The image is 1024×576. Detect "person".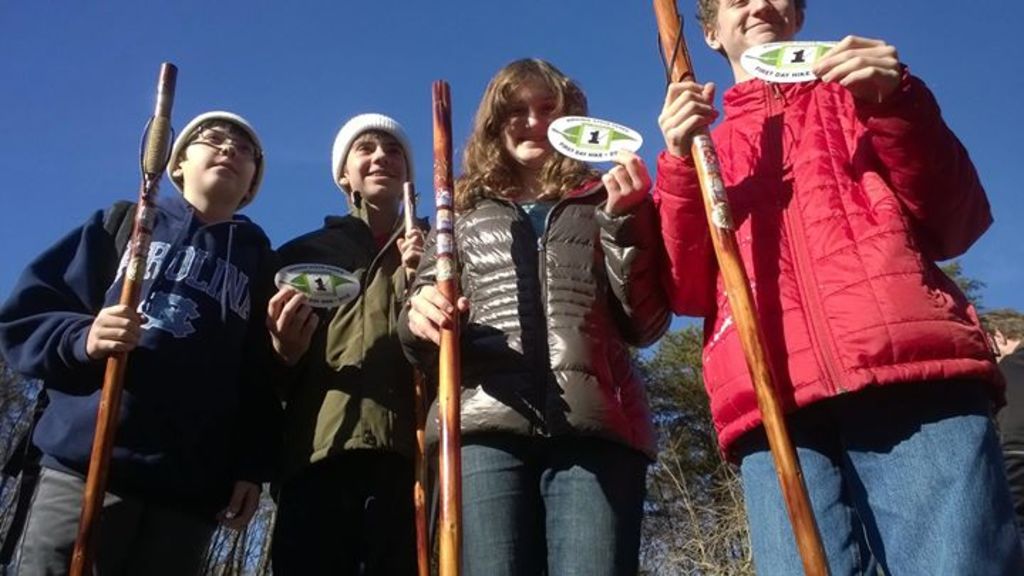
Detection: box(420, 58, 676, 575).
